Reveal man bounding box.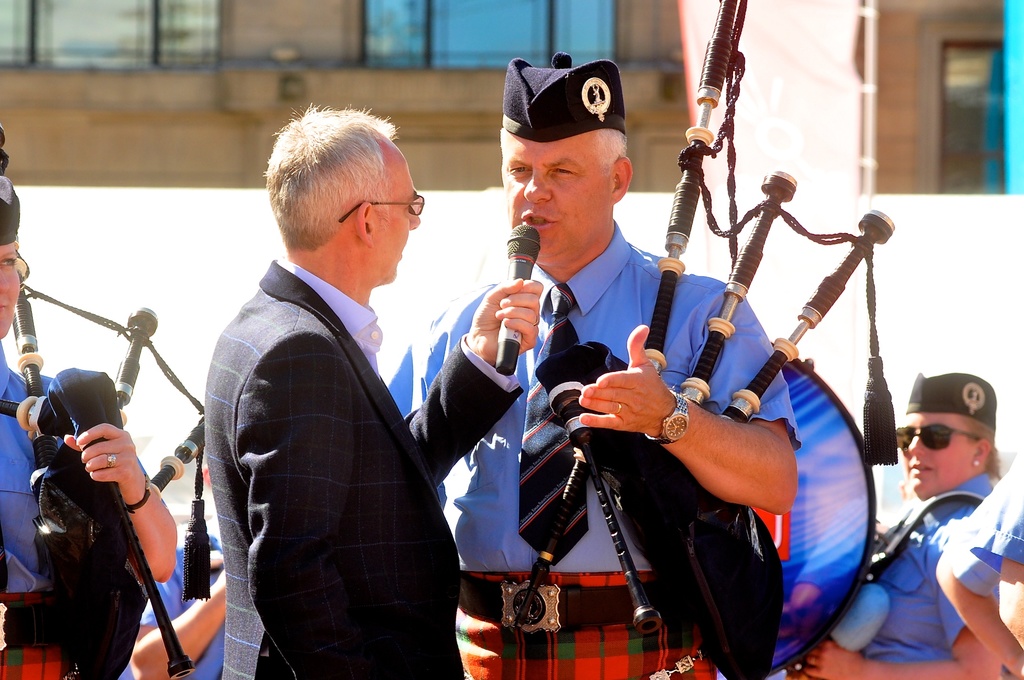
Revealed: 383:55:801:679.
